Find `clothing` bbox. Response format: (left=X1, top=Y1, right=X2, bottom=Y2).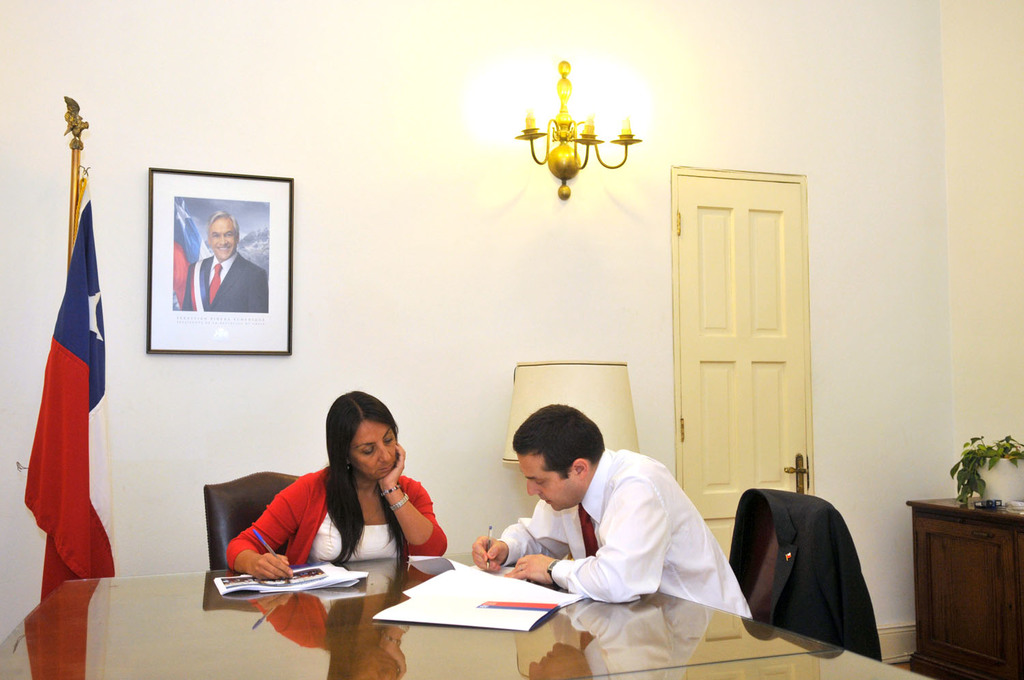
(left=181, top=253, right=271, bottom=315).
